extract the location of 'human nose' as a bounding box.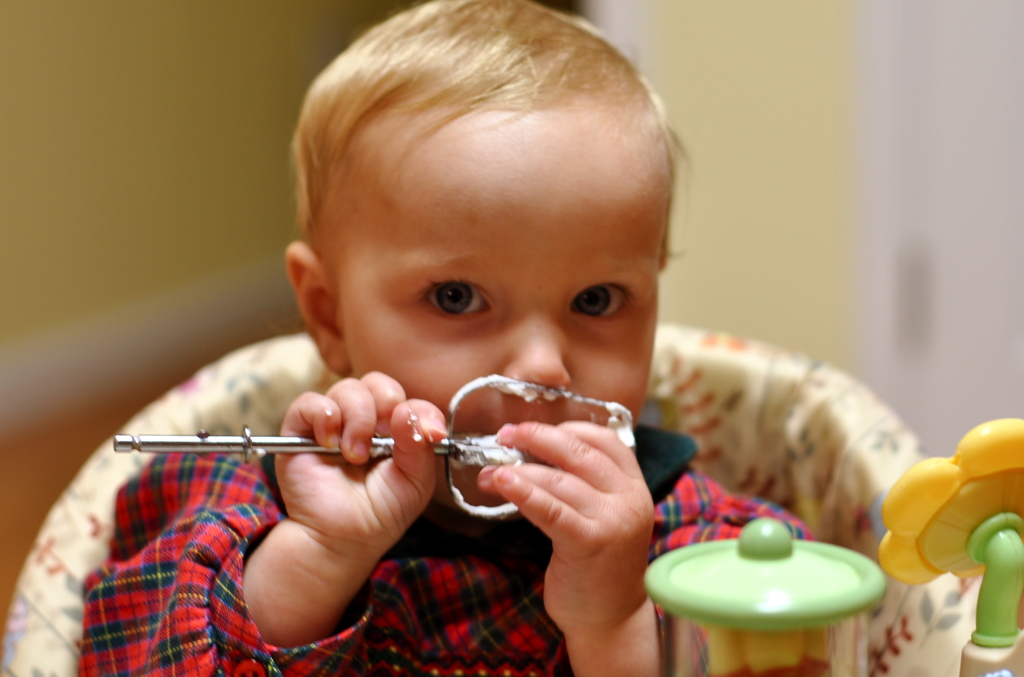
Rect(497, 311, 572, 396).
